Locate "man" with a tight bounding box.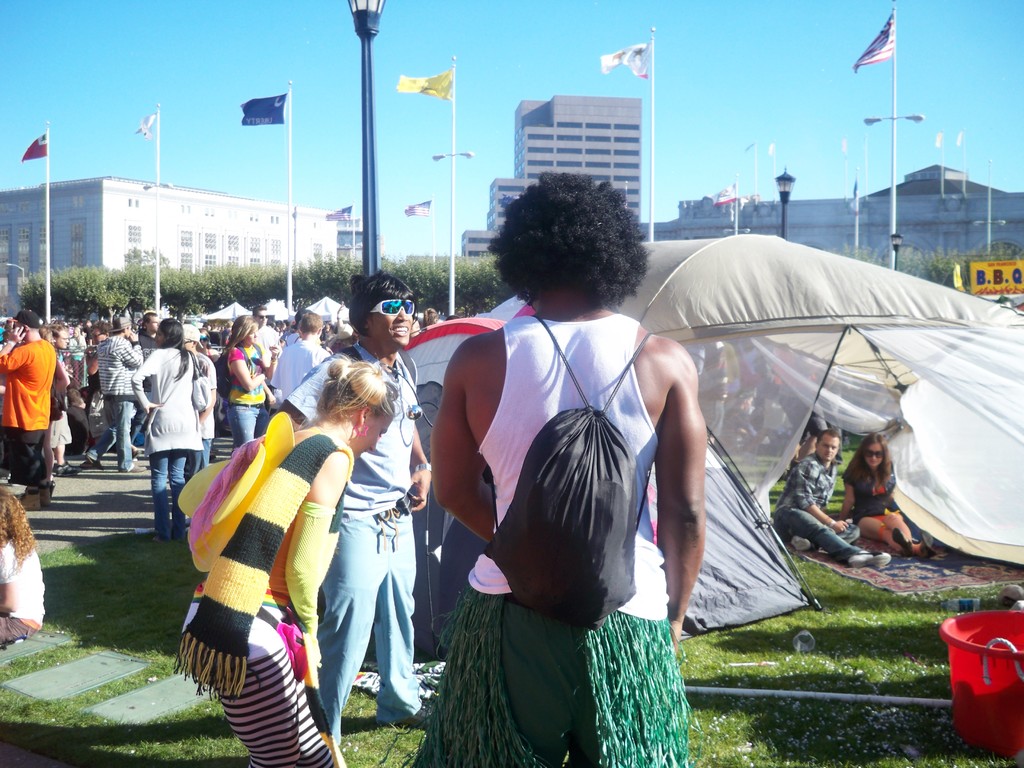
bbox=[132, 310, 160, 444].
